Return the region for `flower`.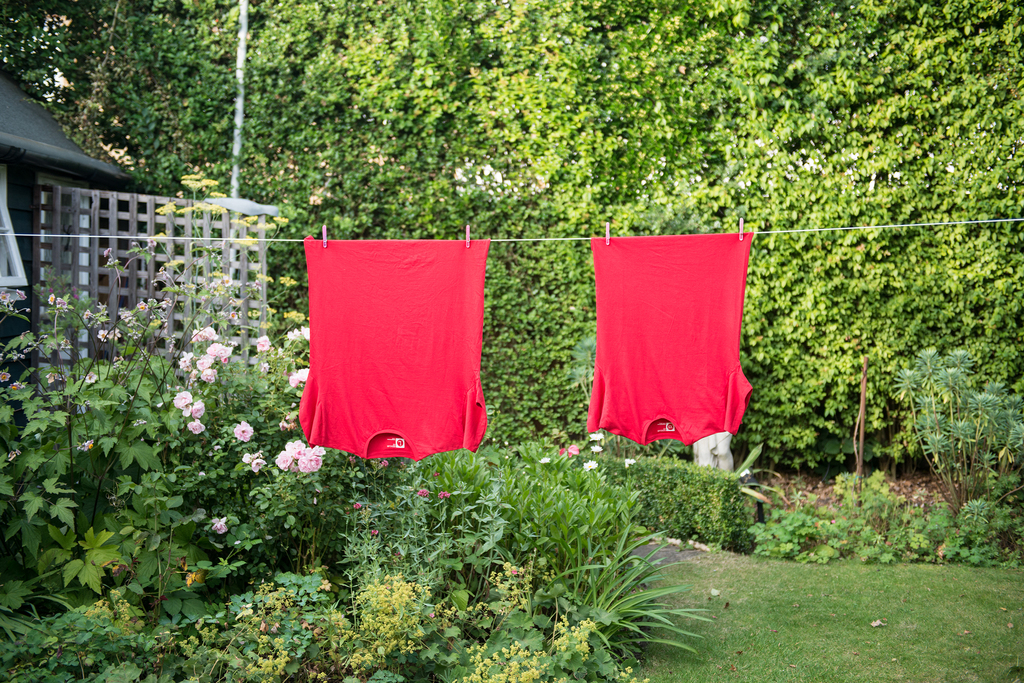
(left=229, top=421, right=255, bottom=447).
